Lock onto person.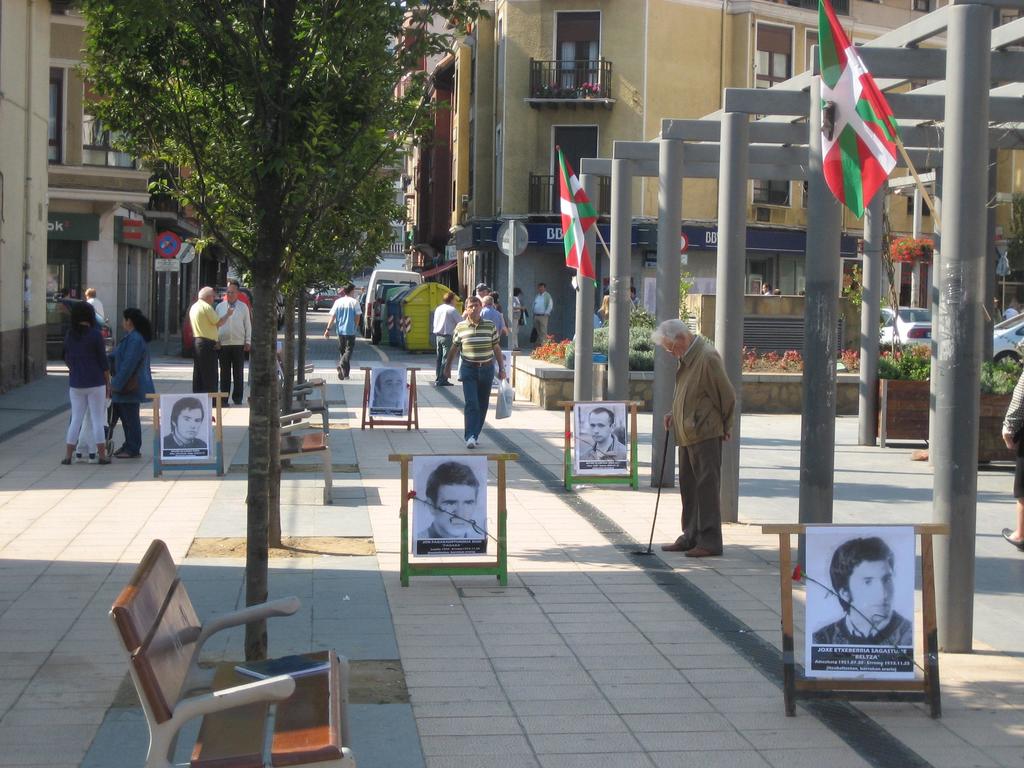
Locked: x1=84 y1=290 x2=111 y2=330.
